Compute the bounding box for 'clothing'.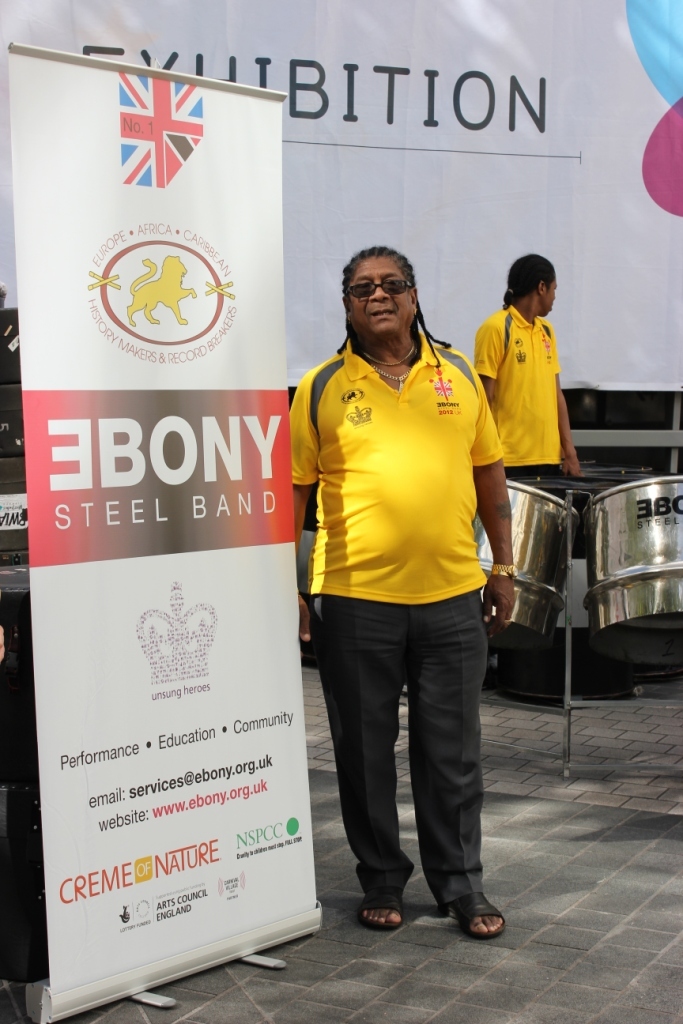
box(476, 282, 582, 475).
